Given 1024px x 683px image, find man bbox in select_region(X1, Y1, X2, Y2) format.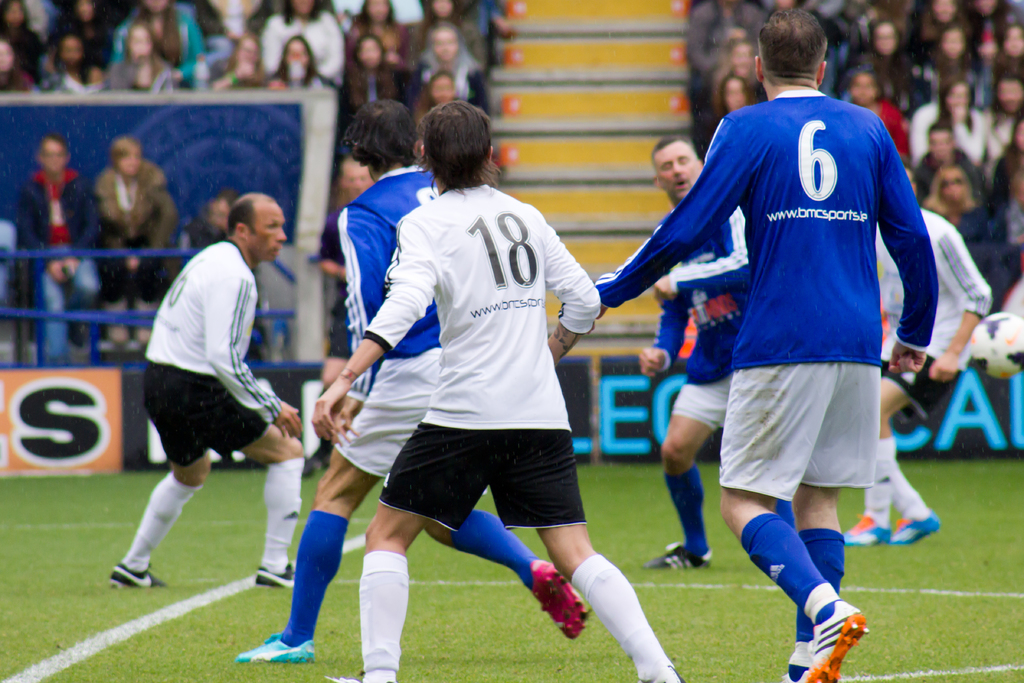
select_region(643, 136, 750, 571).
